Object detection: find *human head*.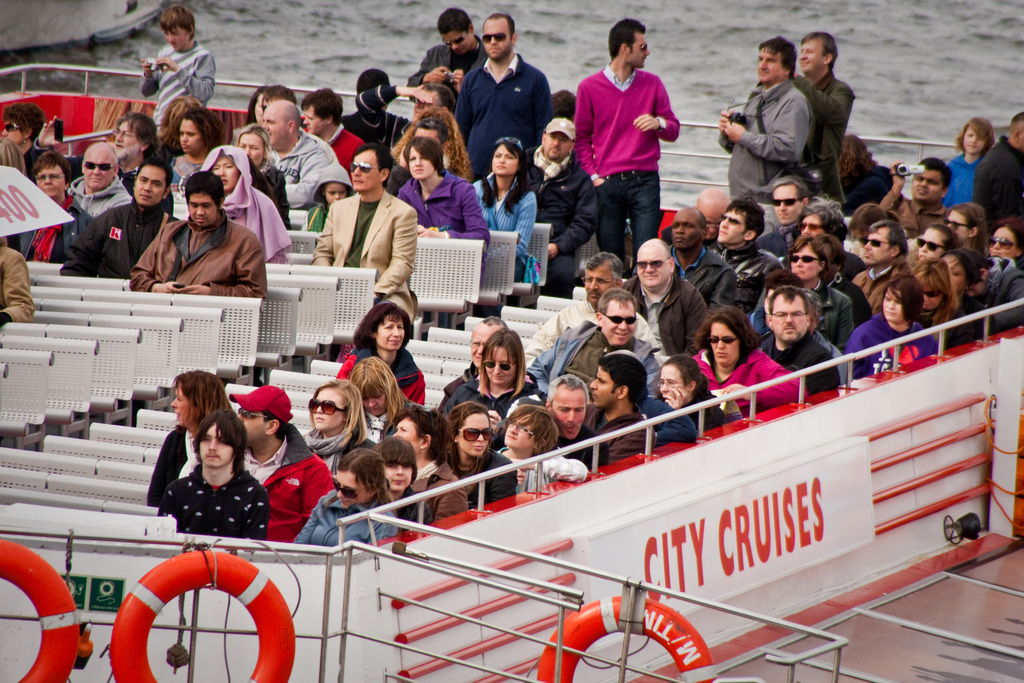
box=[240, 384, 290, 447].
